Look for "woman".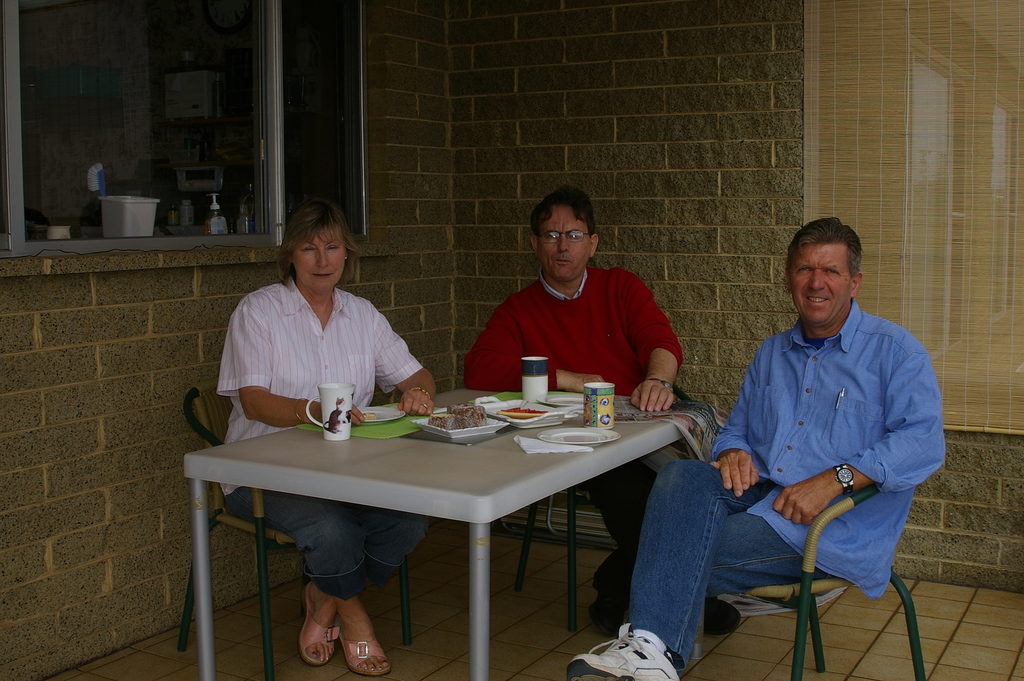
Found: <bbox>214, 193, 436, 675</bbox>.
